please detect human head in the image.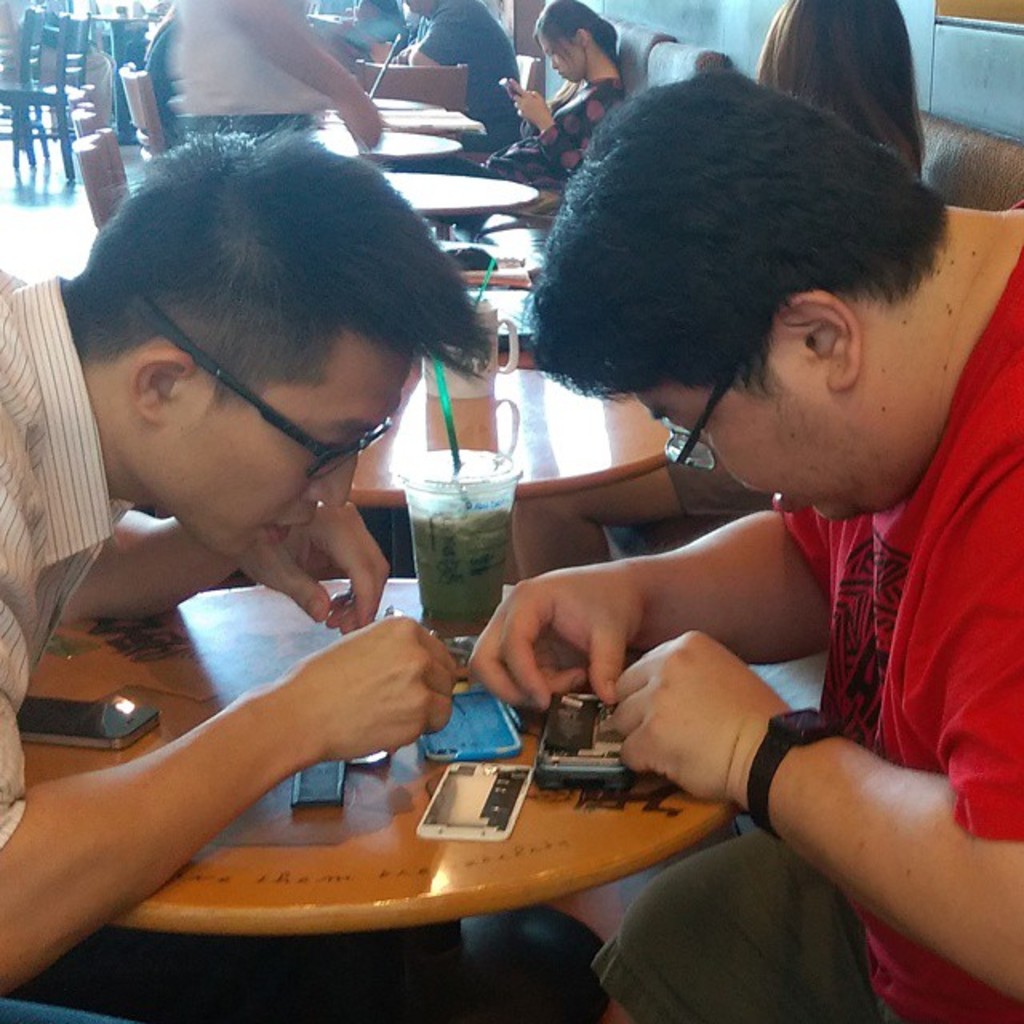
528, 0, 616, 80.
